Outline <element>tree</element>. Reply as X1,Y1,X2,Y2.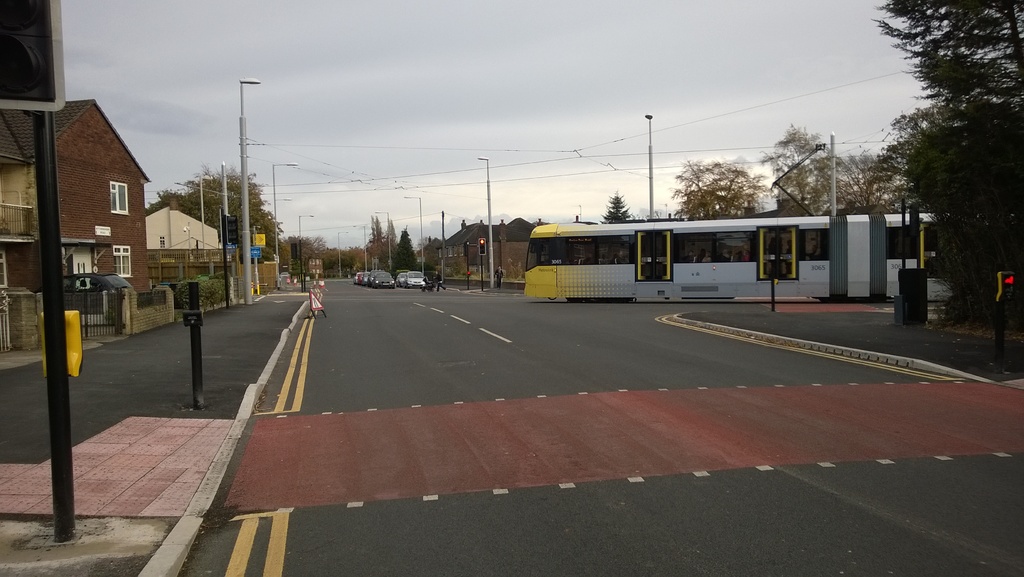
318,246,346,269.
